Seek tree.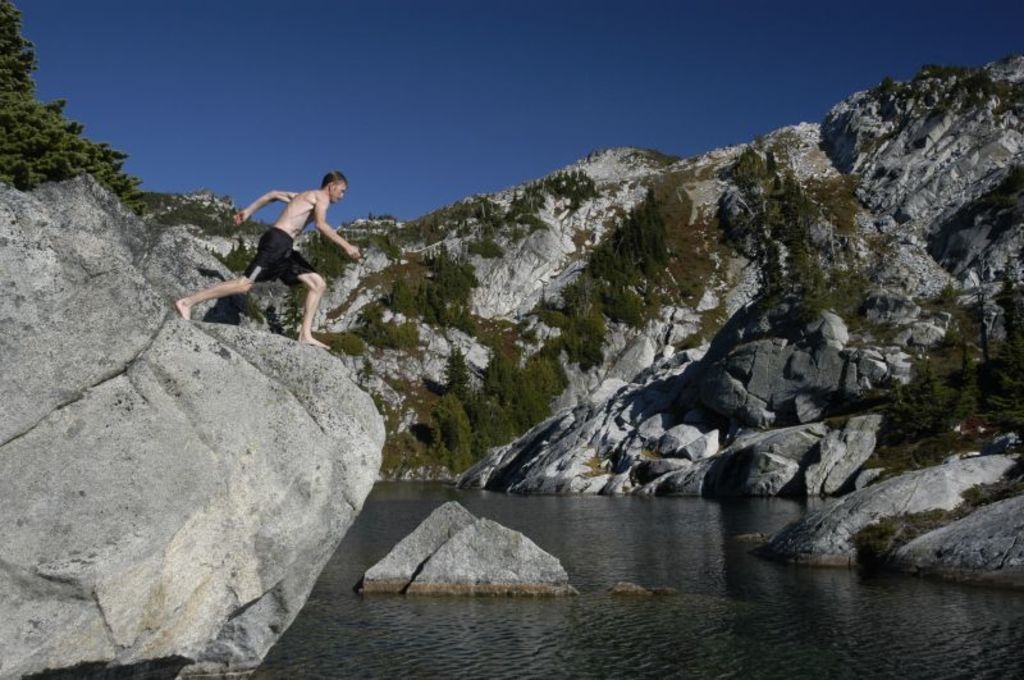
{"left": 0, "top": 0, "right": 134, "bottom": 192}.
